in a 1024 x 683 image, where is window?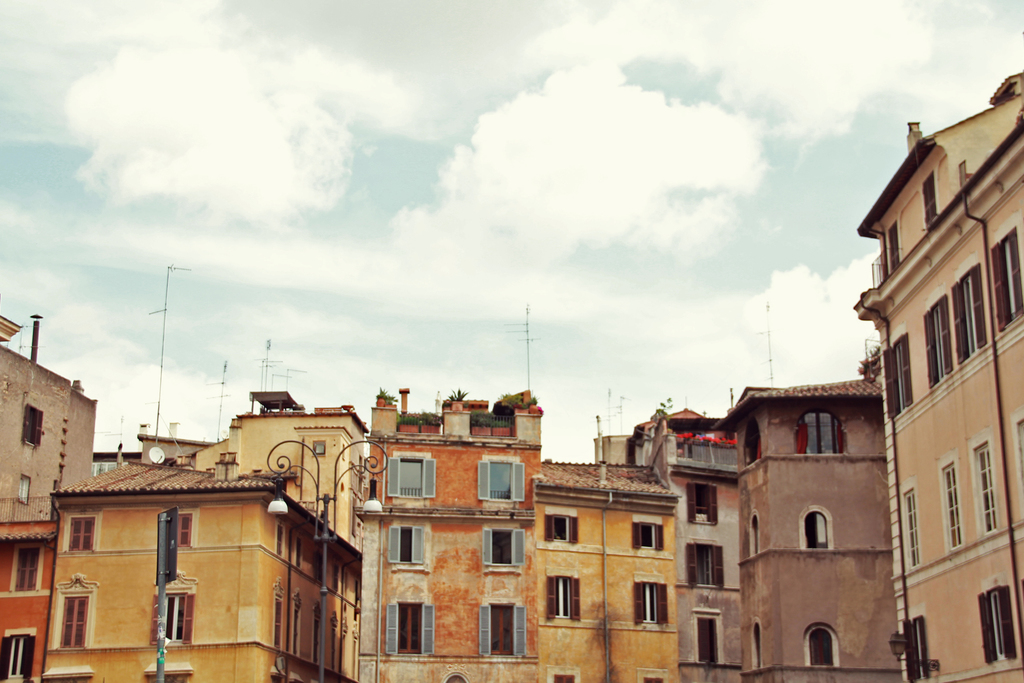
<box>15,546,36,589</box>.
